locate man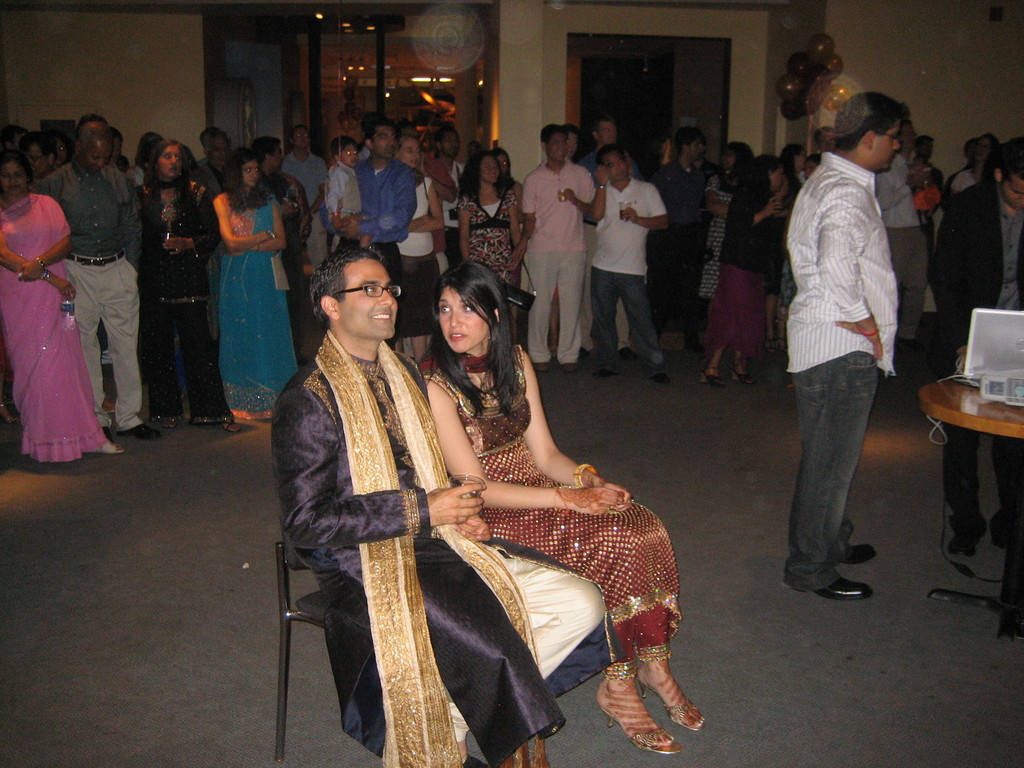
bbox=(251, 135, 314, 365)
